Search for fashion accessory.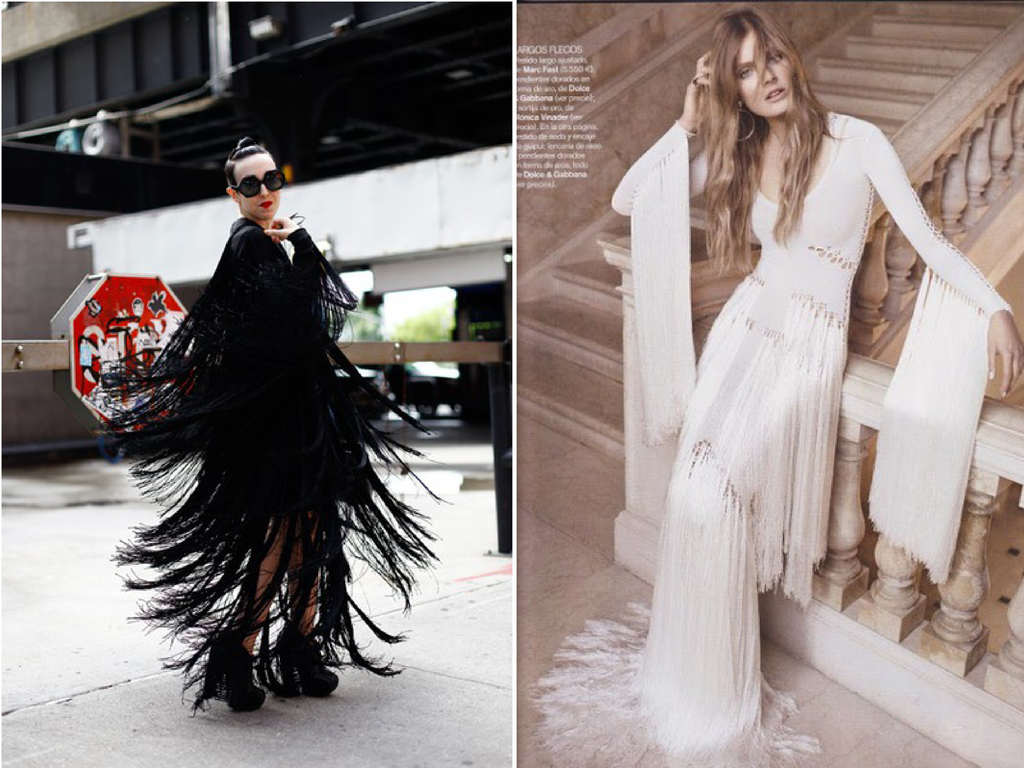
Found at <bbox>735, 106, 757, 143</bbox>.
